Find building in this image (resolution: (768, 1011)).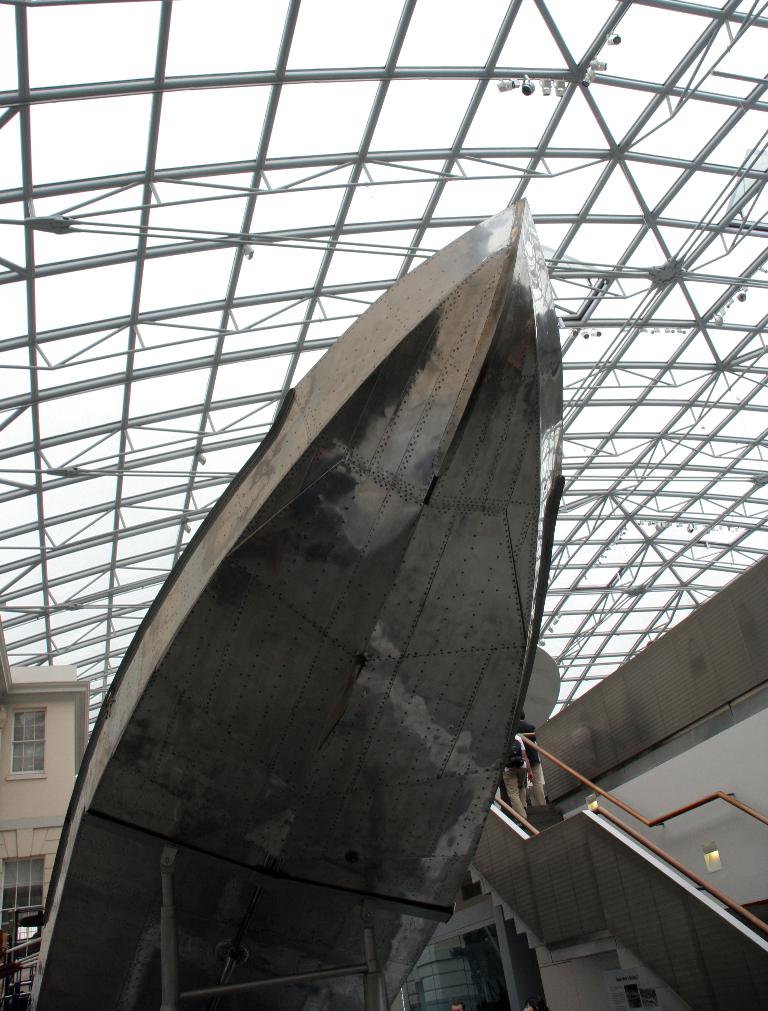
[left=514, top=552, right=767, bottom=1010].
